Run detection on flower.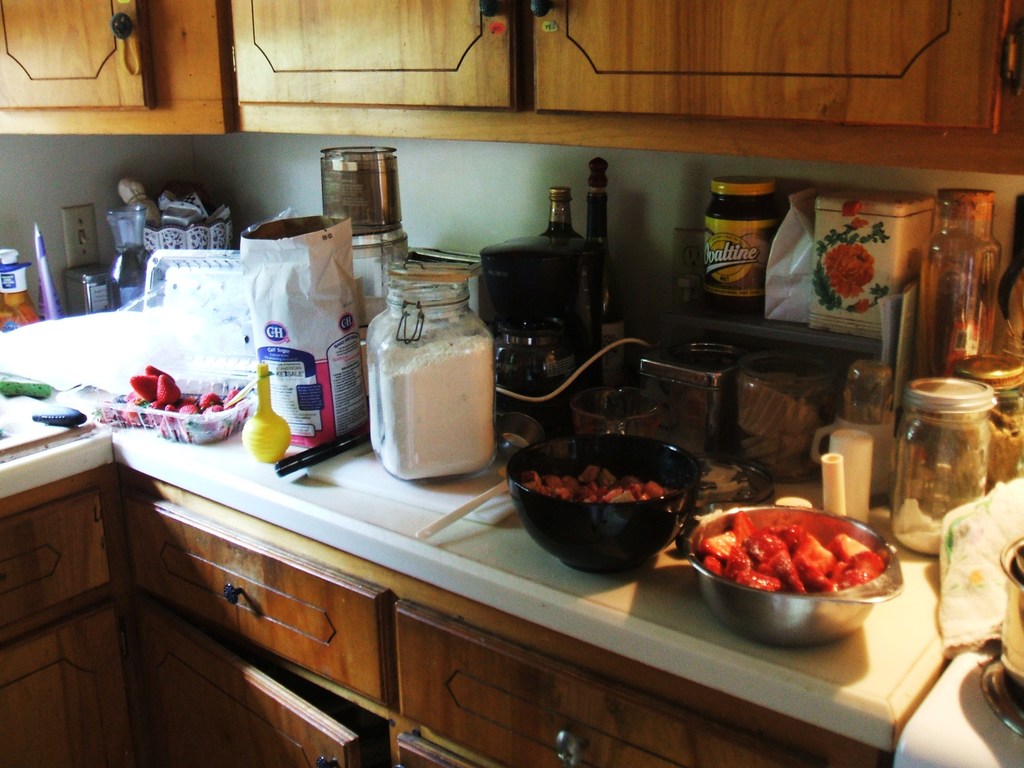
Result: left=829, top=258, right=867, bottom=293.
